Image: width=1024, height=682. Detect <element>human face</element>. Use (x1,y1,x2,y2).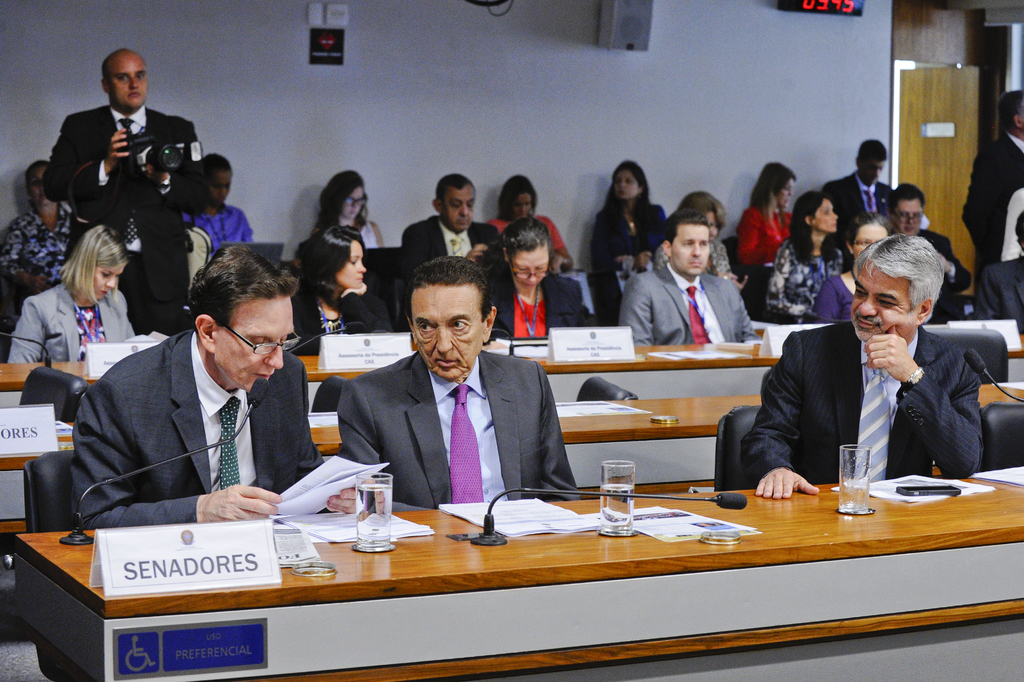
(813,199,837,234).
